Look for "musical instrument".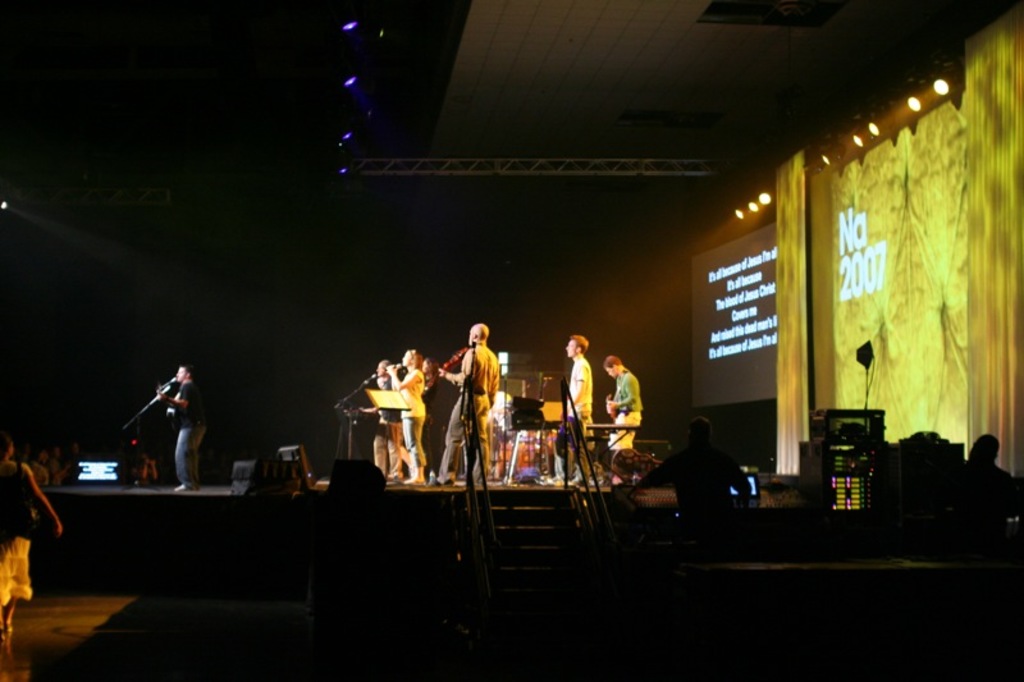
Found: x1=447 y1=348 x2=470 y2=370.
